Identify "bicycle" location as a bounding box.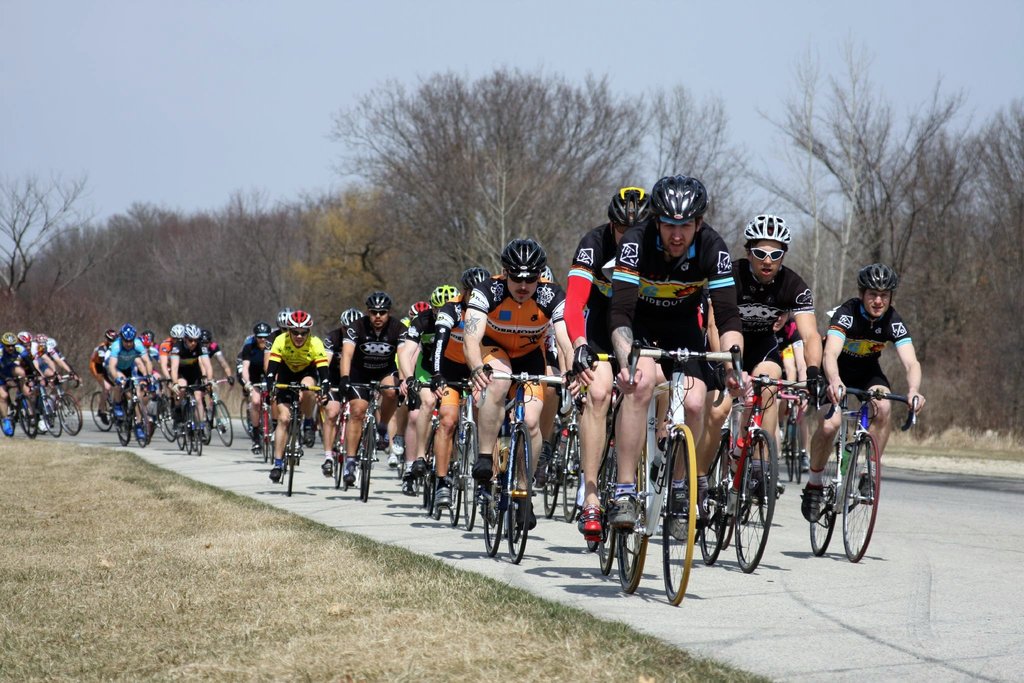
x1=84, y1=393, x2=172, y2=438.
